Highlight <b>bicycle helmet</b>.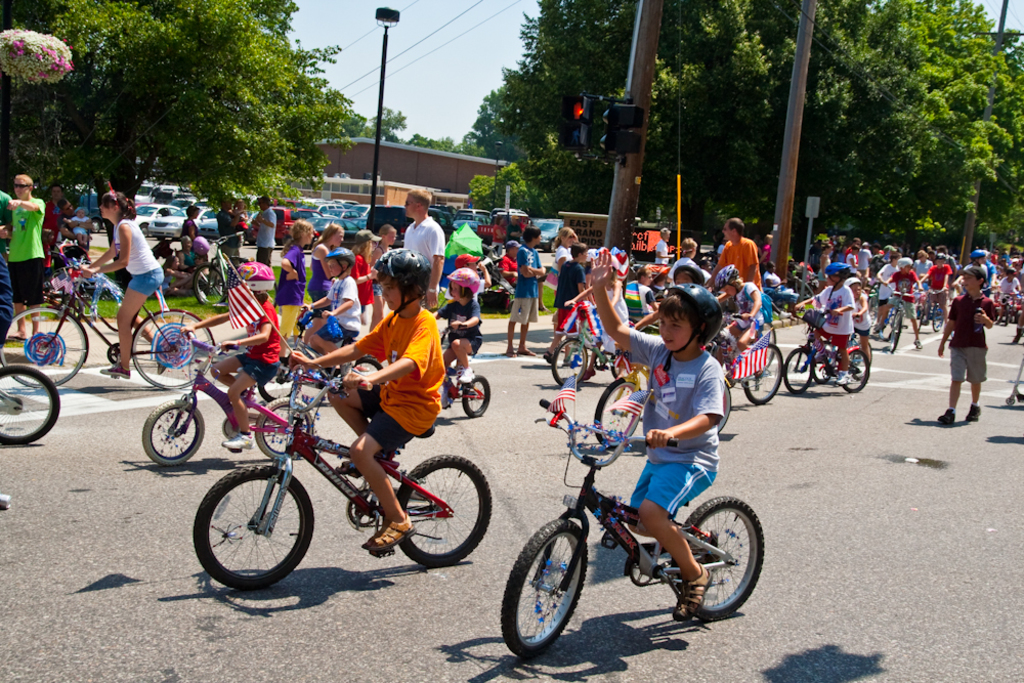
Highlighted region: [327,249,355,275].
